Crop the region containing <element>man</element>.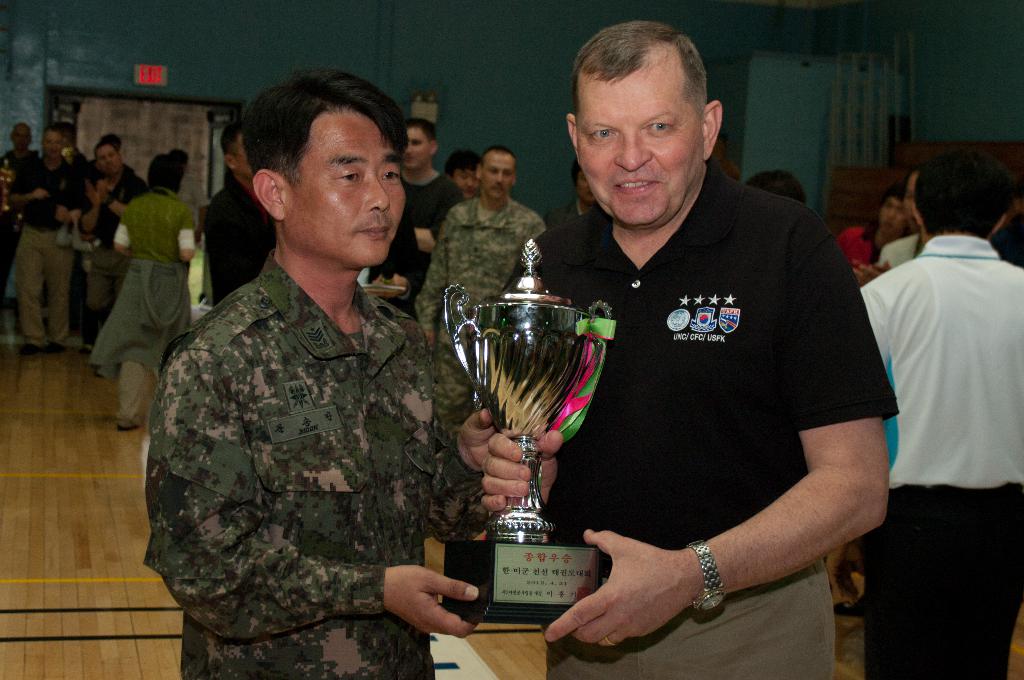
Crop region: [3,127,47,289].
